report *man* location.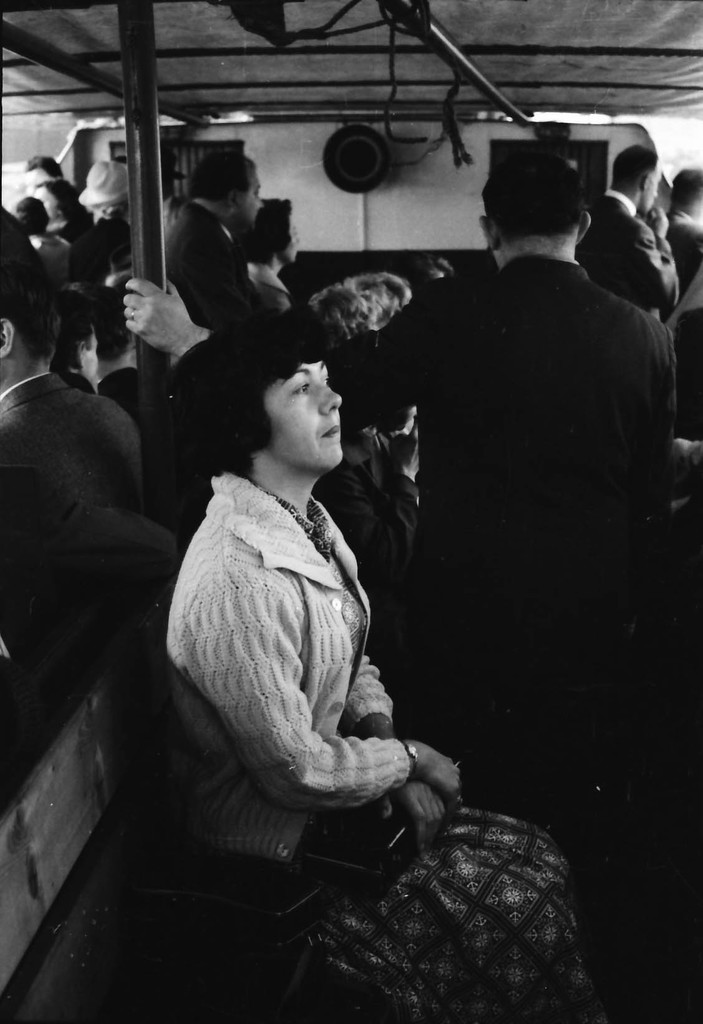
Report: [left=577, top=145, right=682, bottom=316].
